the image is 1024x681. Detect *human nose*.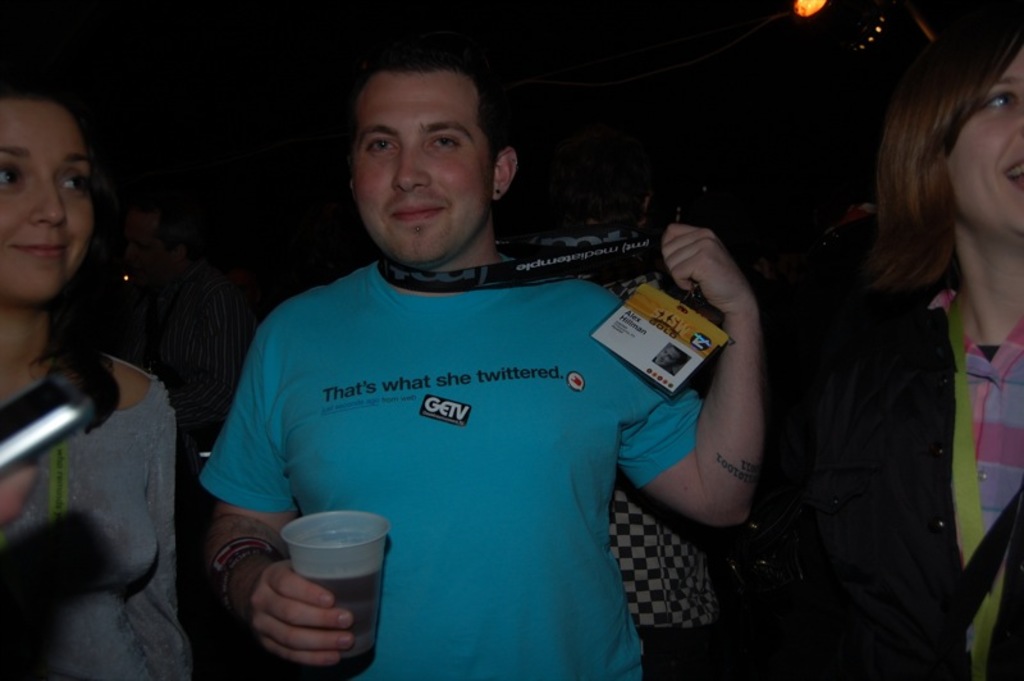
Detection: [left=390, top=142, right=434, bottom=193].
